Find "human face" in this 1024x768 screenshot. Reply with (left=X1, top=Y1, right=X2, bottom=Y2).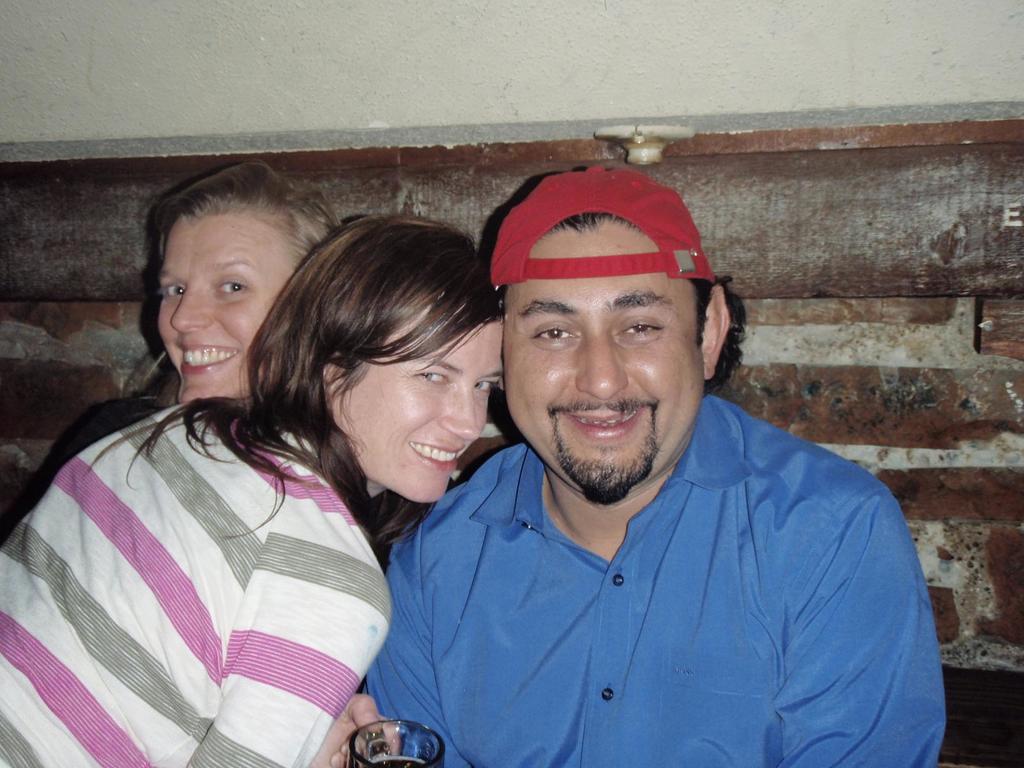
(left=334, top=315, right=502, bottom=520).
